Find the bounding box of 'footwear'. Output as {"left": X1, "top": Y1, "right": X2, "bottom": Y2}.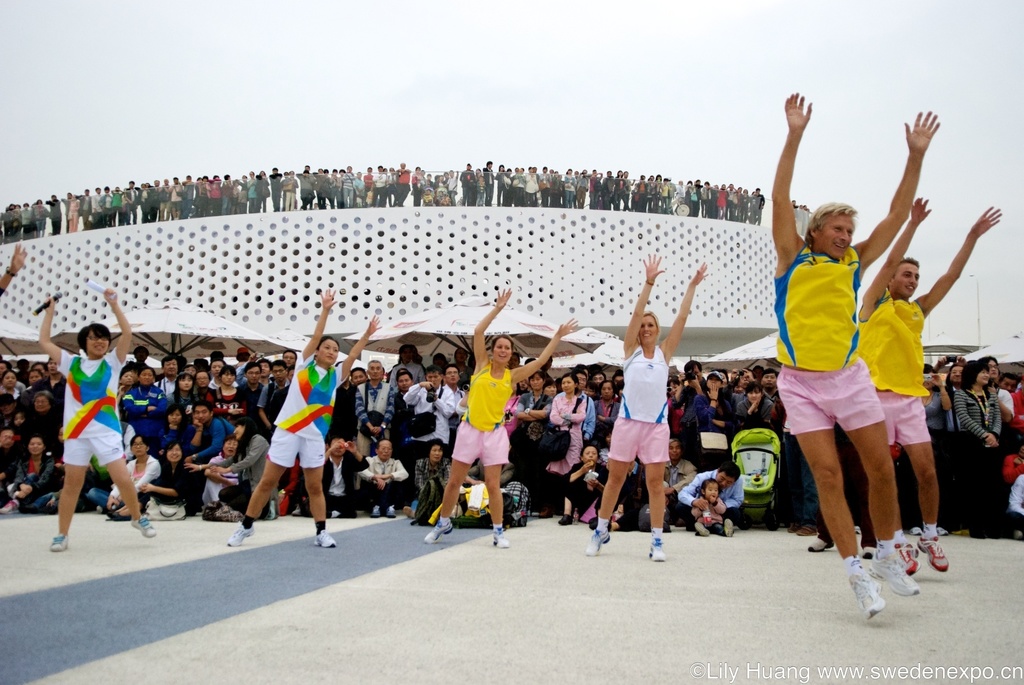
{"left": 692, "top": 521, "right": 716, "bottom": 537}.
